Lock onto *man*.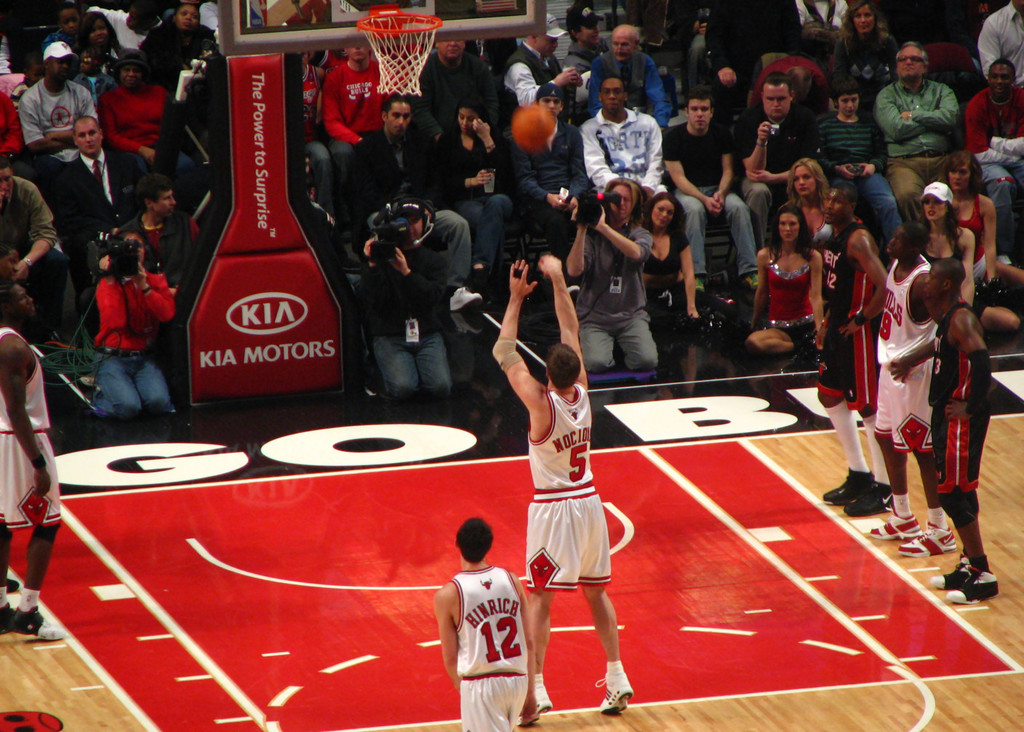
Locked: box(409, 26, 493, 140).
